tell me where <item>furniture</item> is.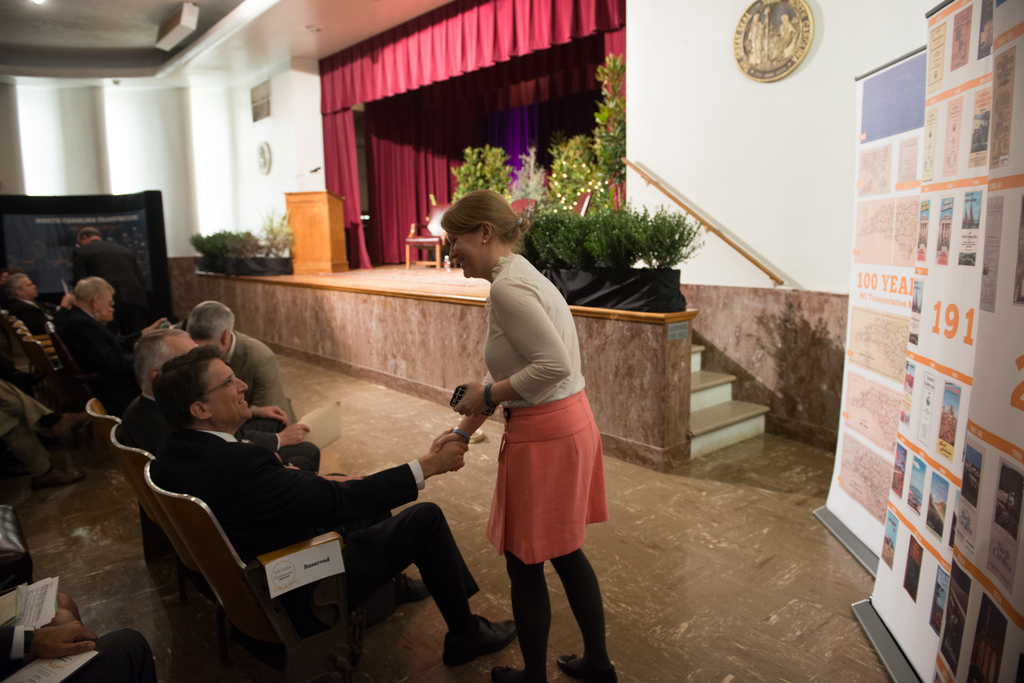
<item>furniture</item> is at (x1=0, y1=502, x2=33, y2=601).
